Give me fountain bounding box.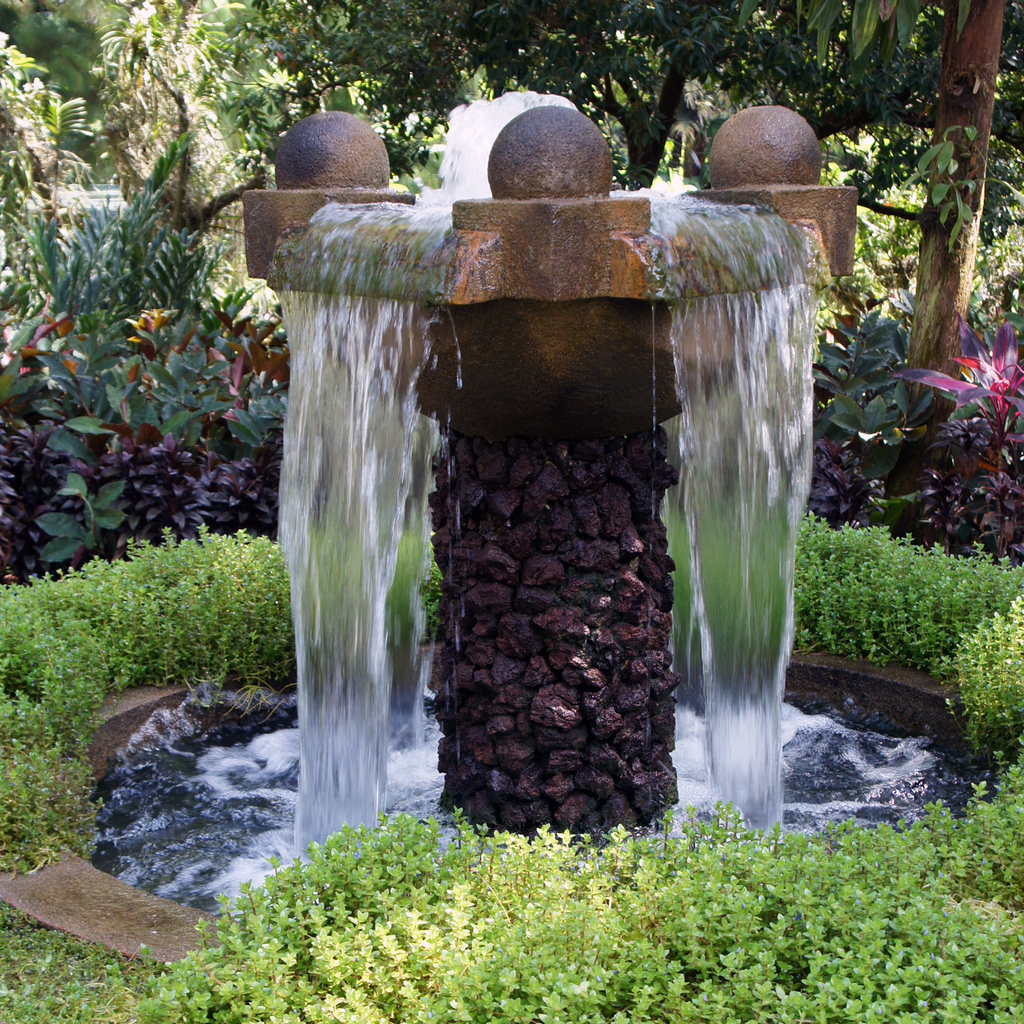
locate(4, 81, 1023, 1023).
